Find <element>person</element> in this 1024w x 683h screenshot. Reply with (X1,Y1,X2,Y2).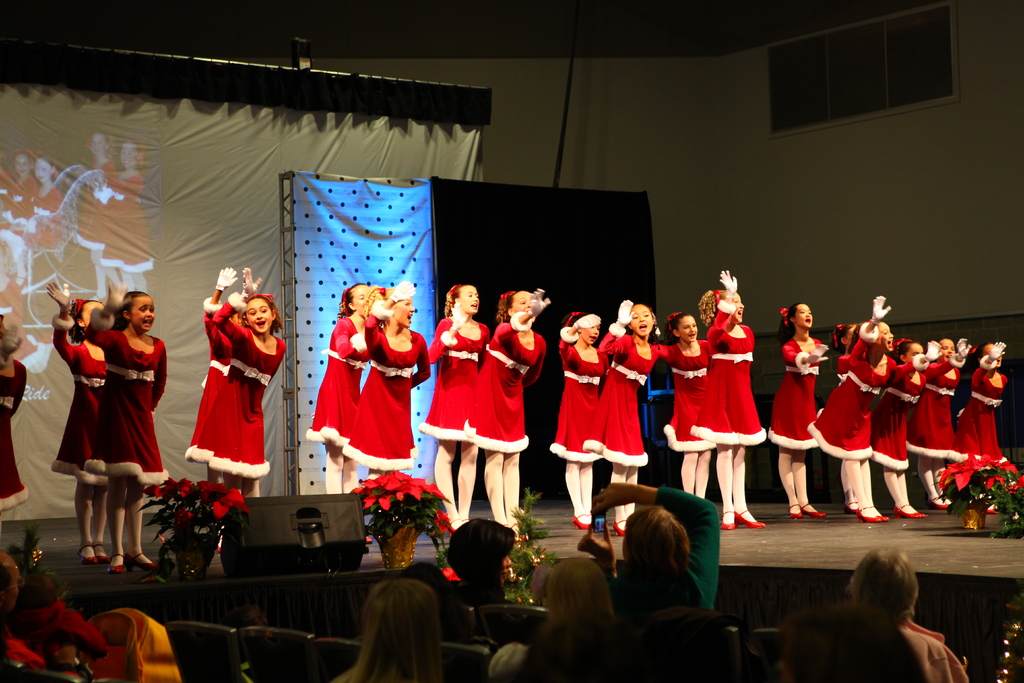
(873,333,941,522).
